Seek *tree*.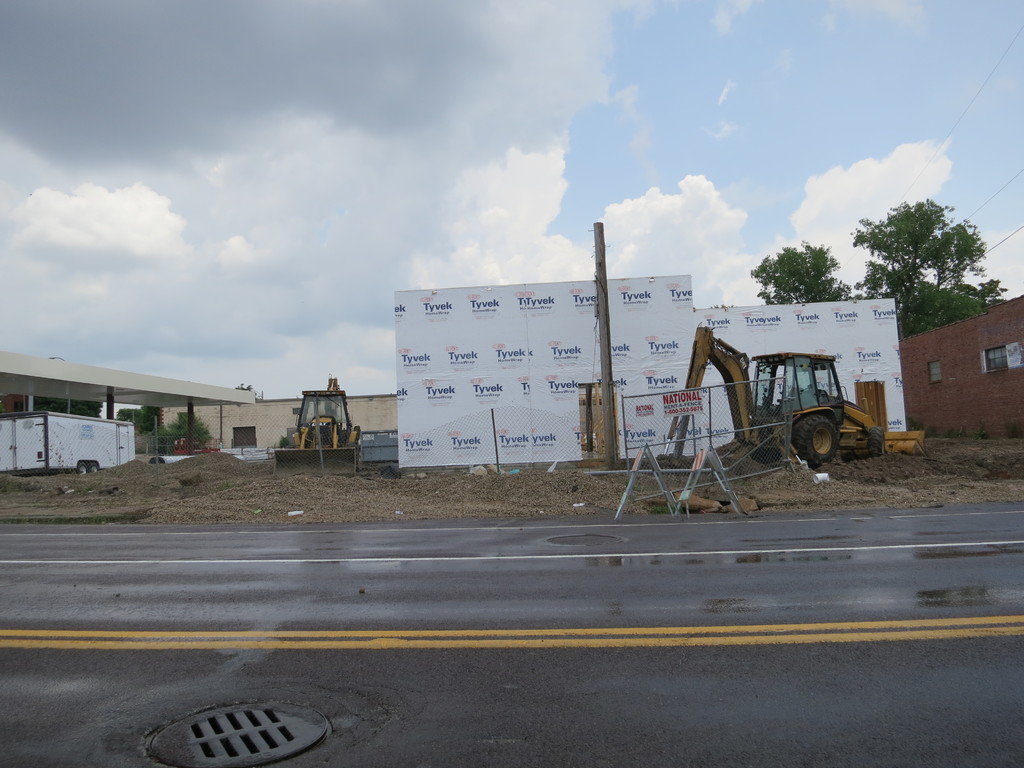
[847, 202, 1006, 326].
